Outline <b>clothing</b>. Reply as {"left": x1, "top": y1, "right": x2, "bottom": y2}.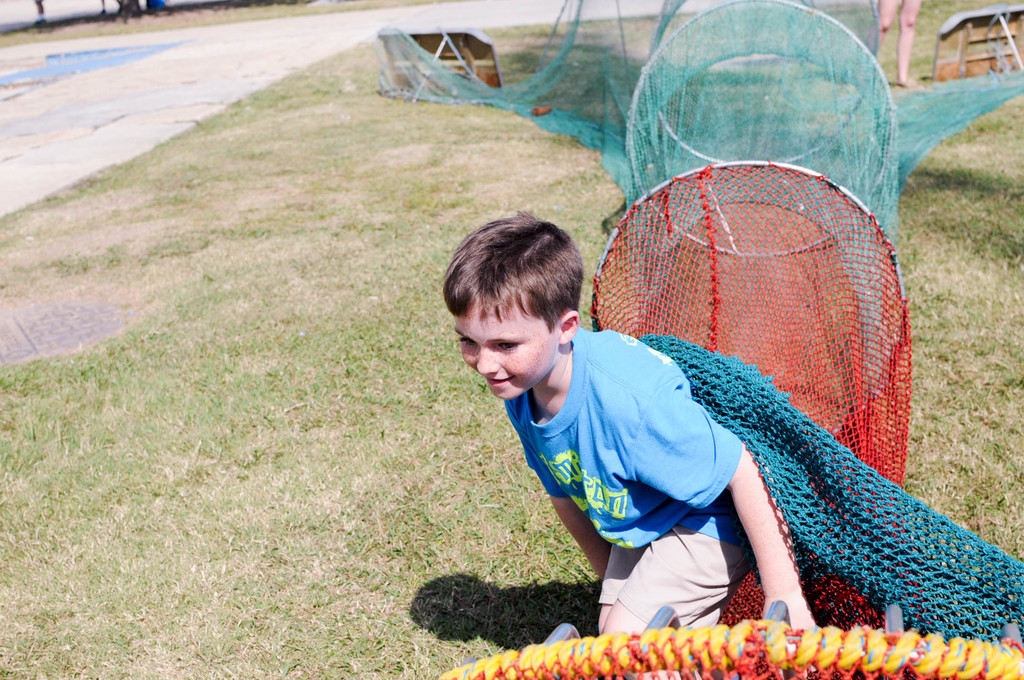
{"left": 502, "top": 320, "right": 756, "bottom": 634}.
